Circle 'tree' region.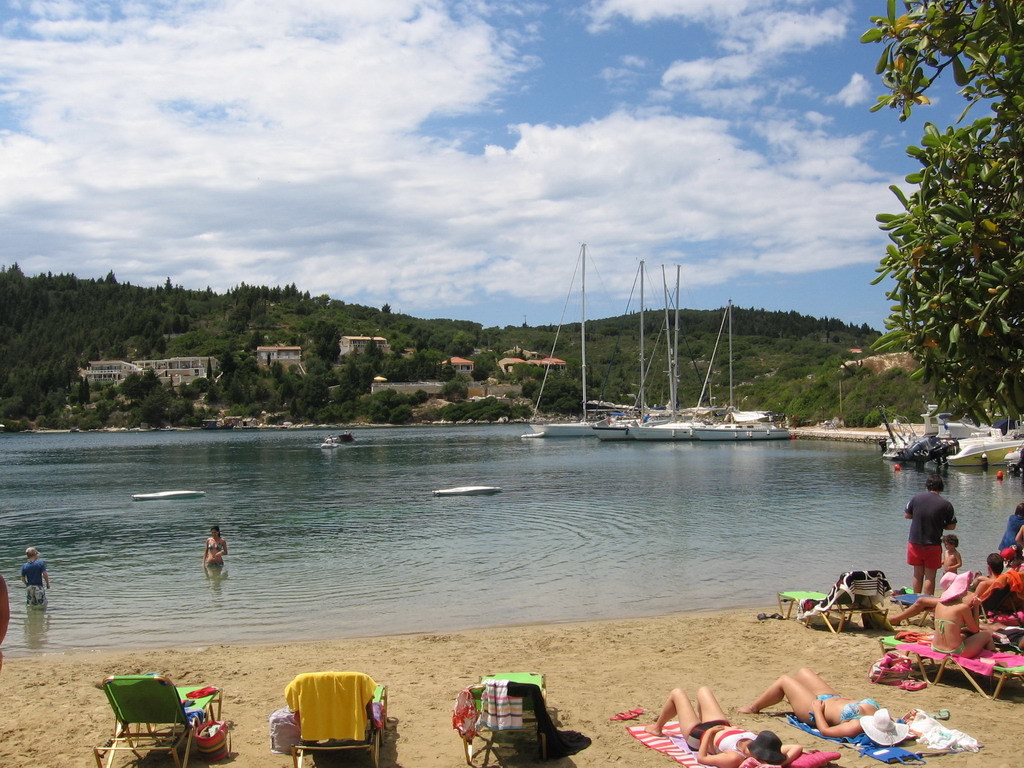
Region: (138,279,186,353).
